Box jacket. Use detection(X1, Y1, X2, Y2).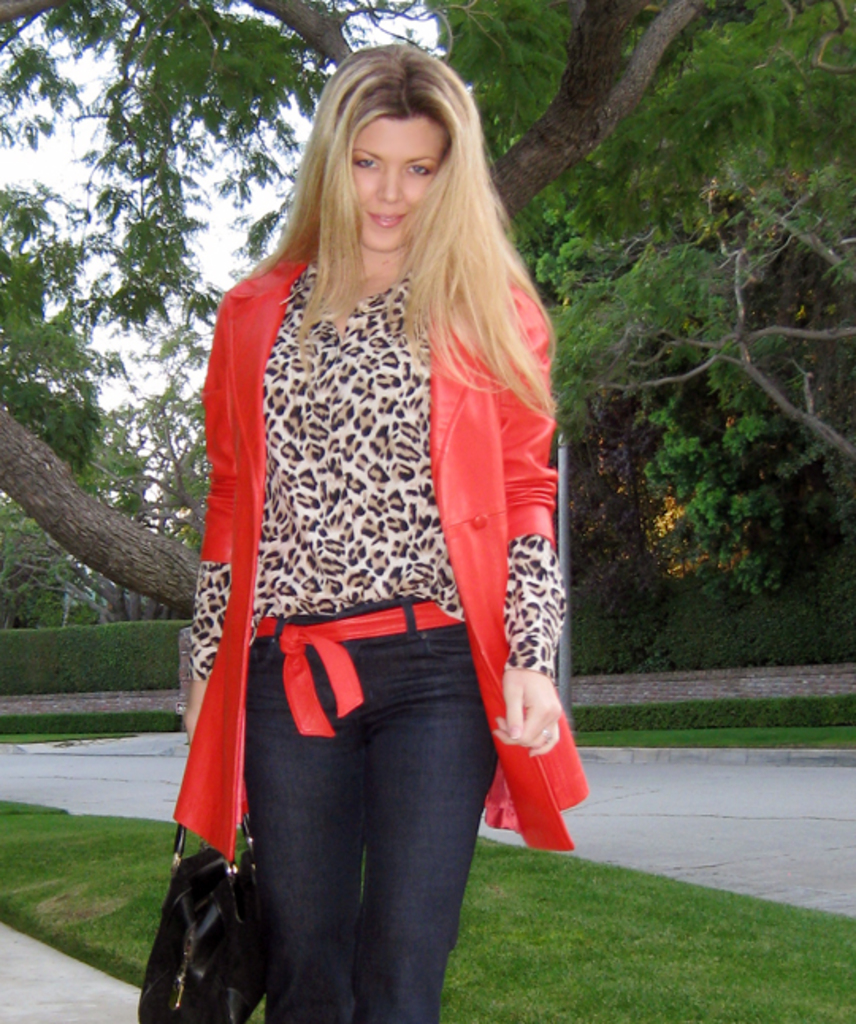
detection(190, 254, 560, 859).
